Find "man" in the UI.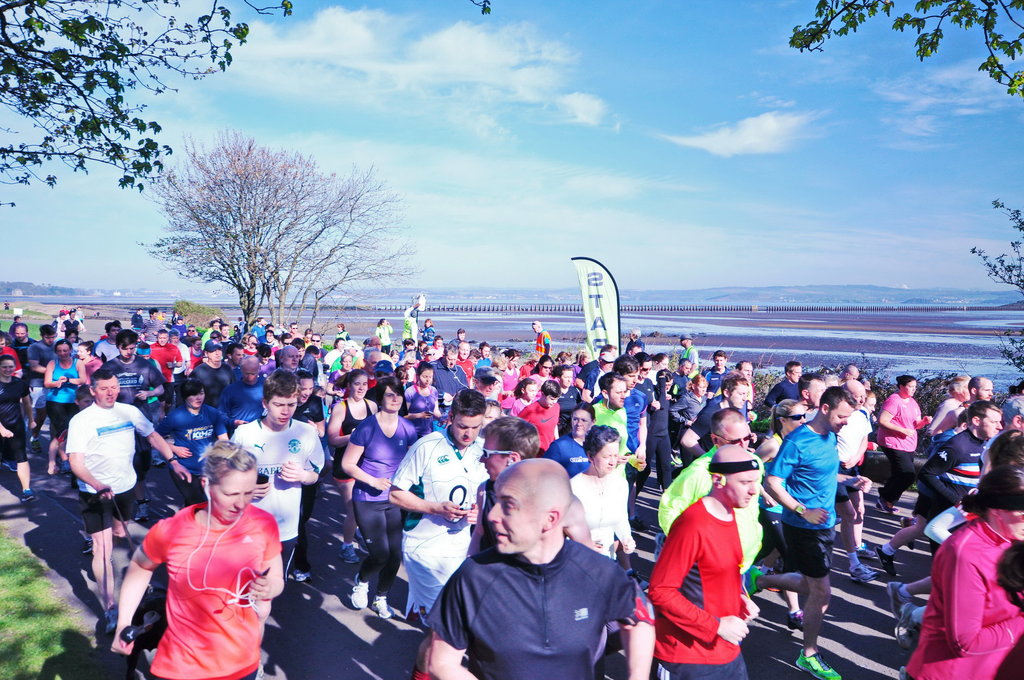
UI element at pyautogui.locateOnScreen(449, 327, 465, 345).
